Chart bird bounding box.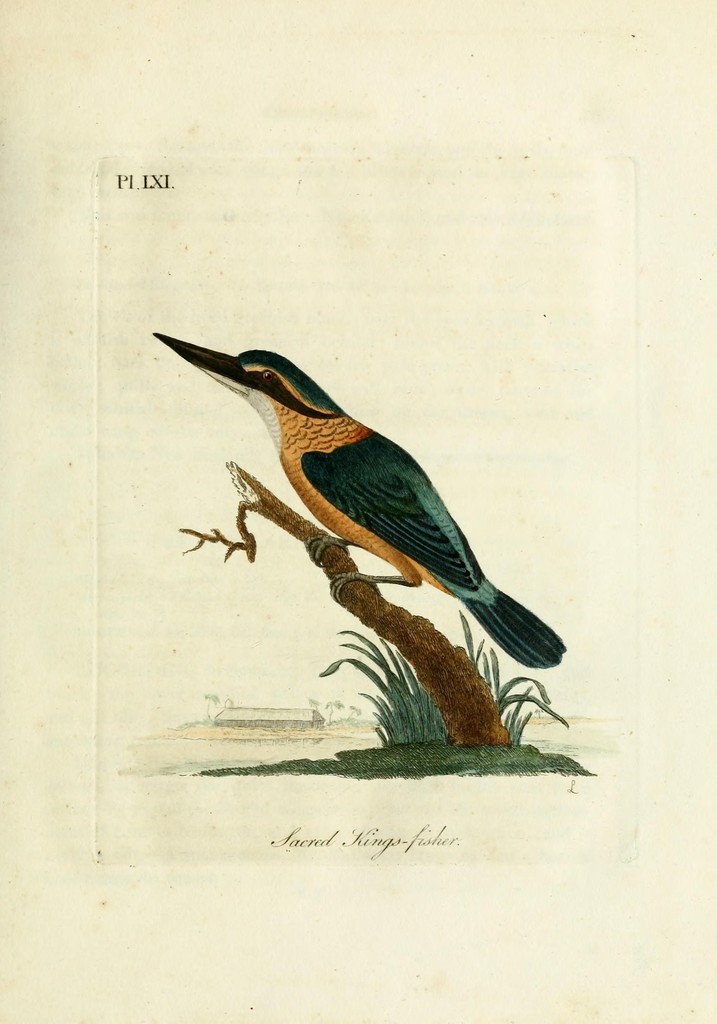
Charted: (181, 333, 573, 693).
